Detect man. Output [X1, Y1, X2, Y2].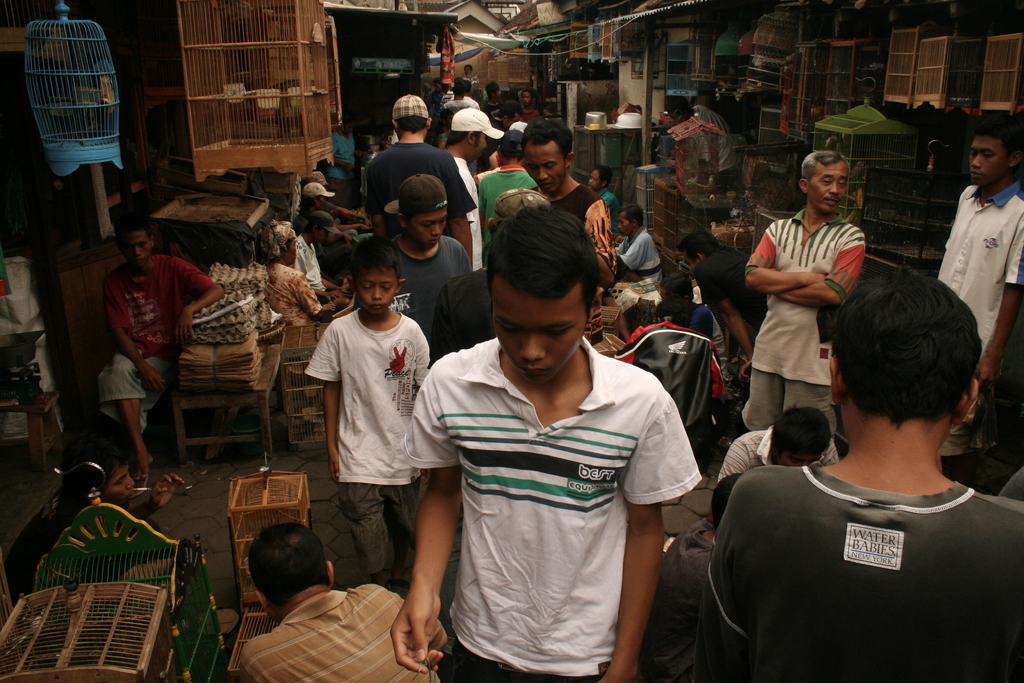
[486, 120, 618, 352].
